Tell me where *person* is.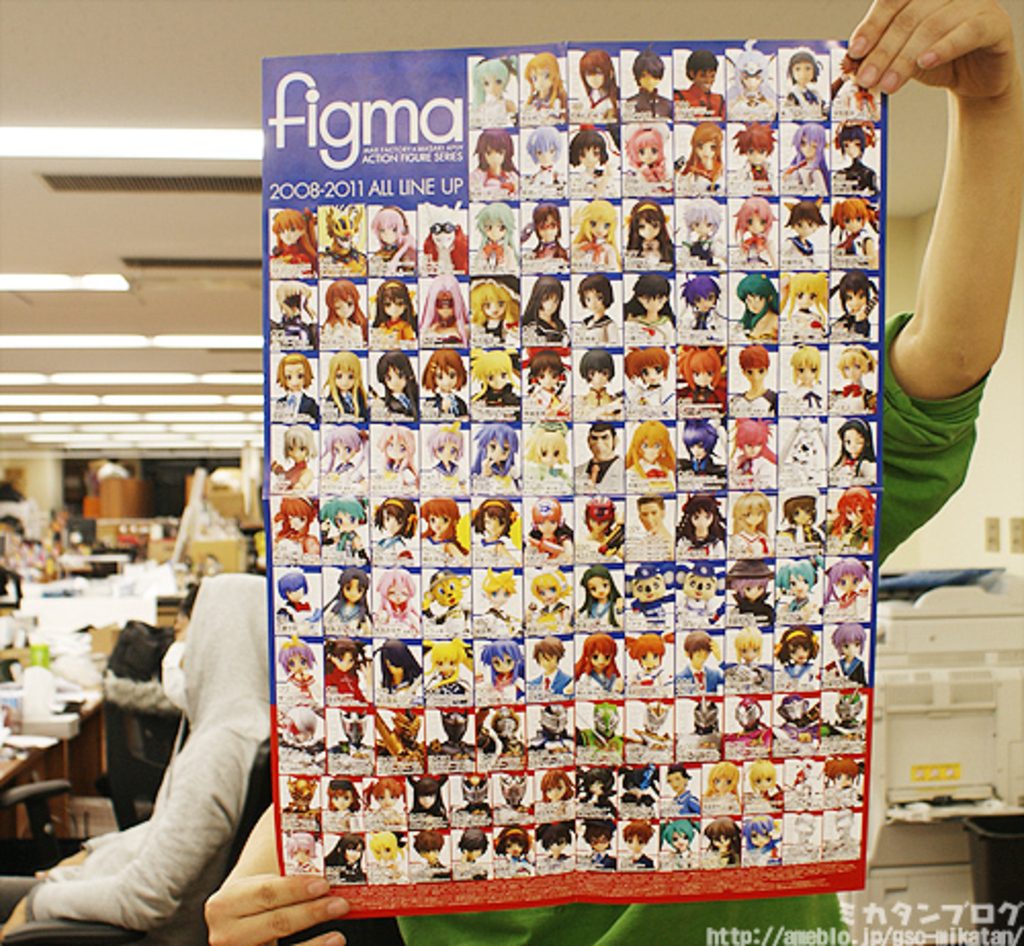
*person* is at 696,694,725,745.
